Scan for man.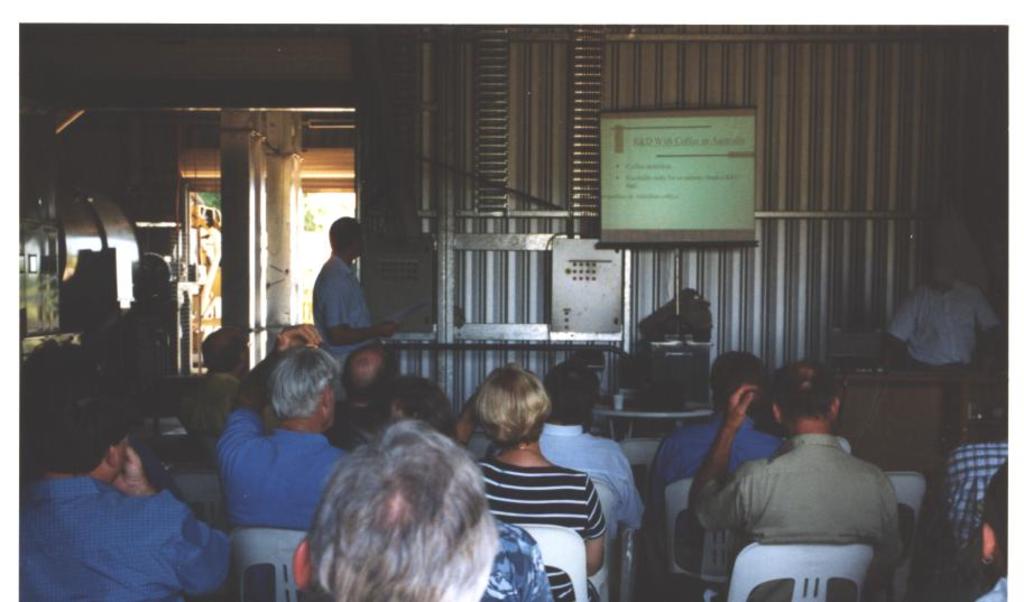
Scan result: [359, 373, 553, 601].
